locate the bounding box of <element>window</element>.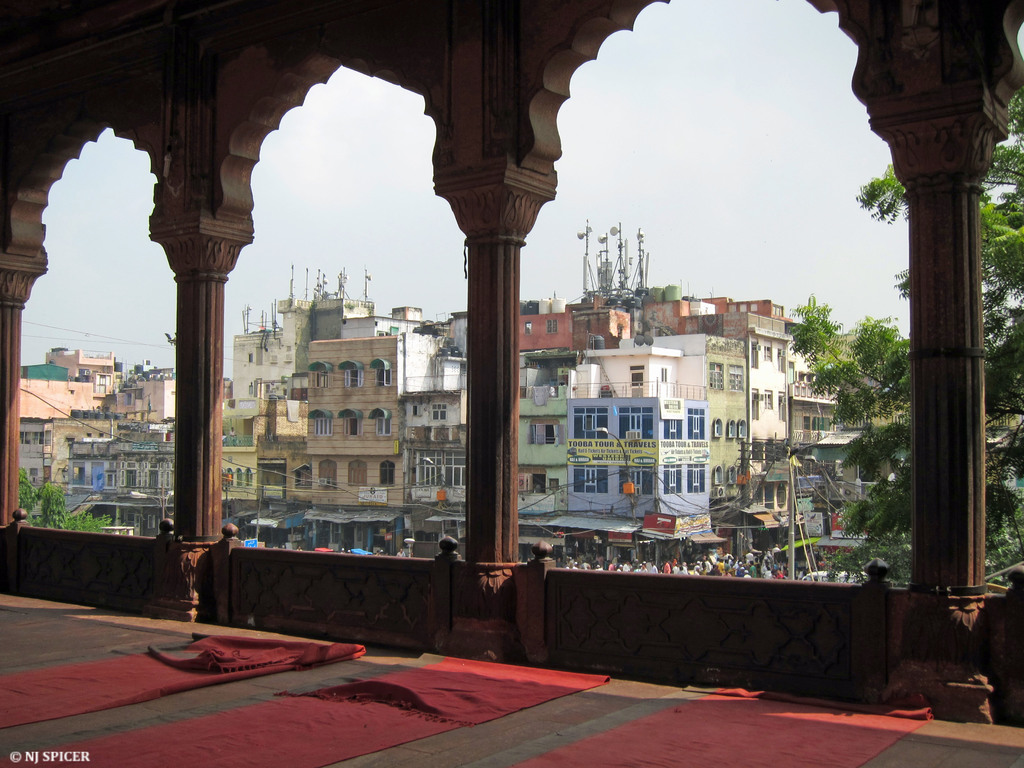
Bounding box: region(729, 421, 737, 440).
